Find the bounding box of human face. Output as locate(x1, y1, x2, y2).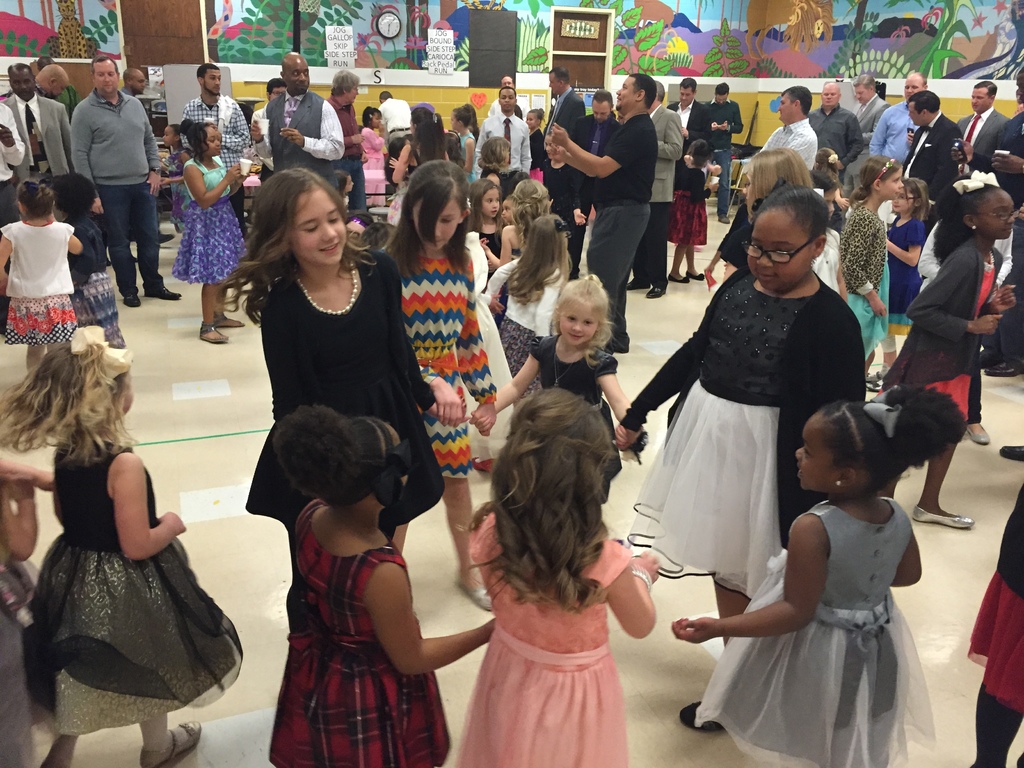
locate(372, 111, 382, 127).
